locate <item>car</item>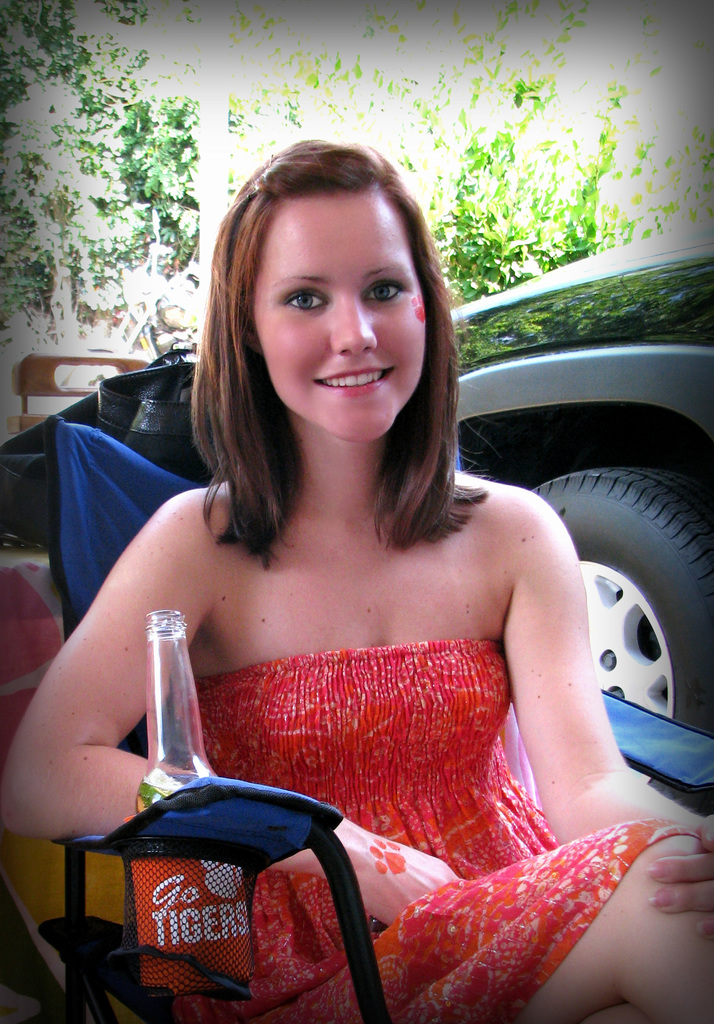
(452, 227, 713, 736)
